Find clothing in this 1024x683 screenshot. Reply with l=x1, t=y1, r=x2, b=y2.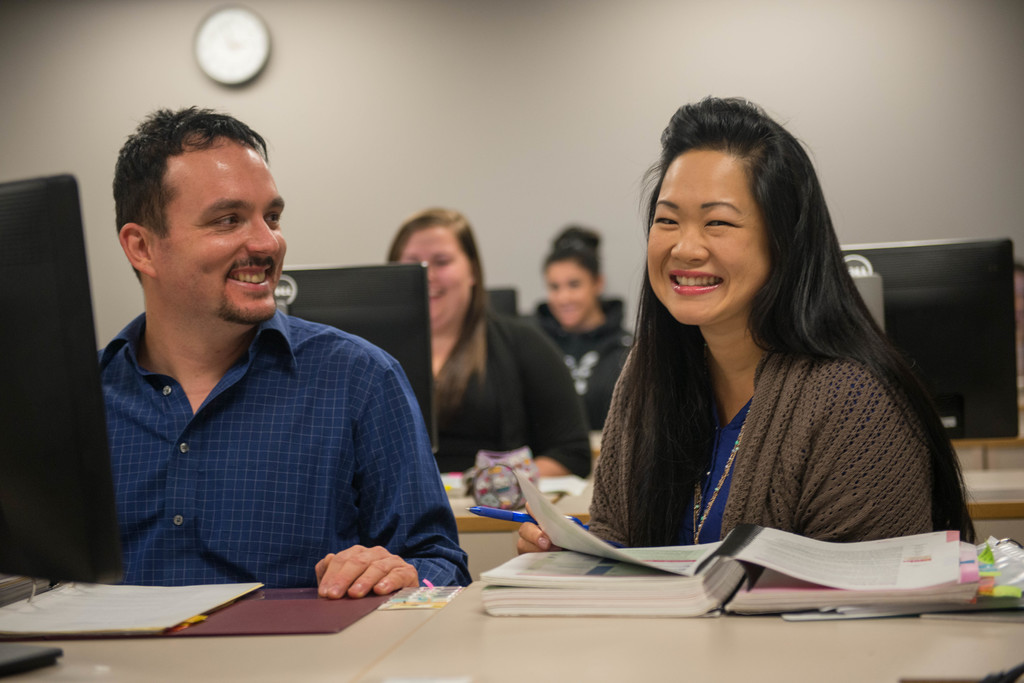
l=97, t=304, r=476, b=588.
